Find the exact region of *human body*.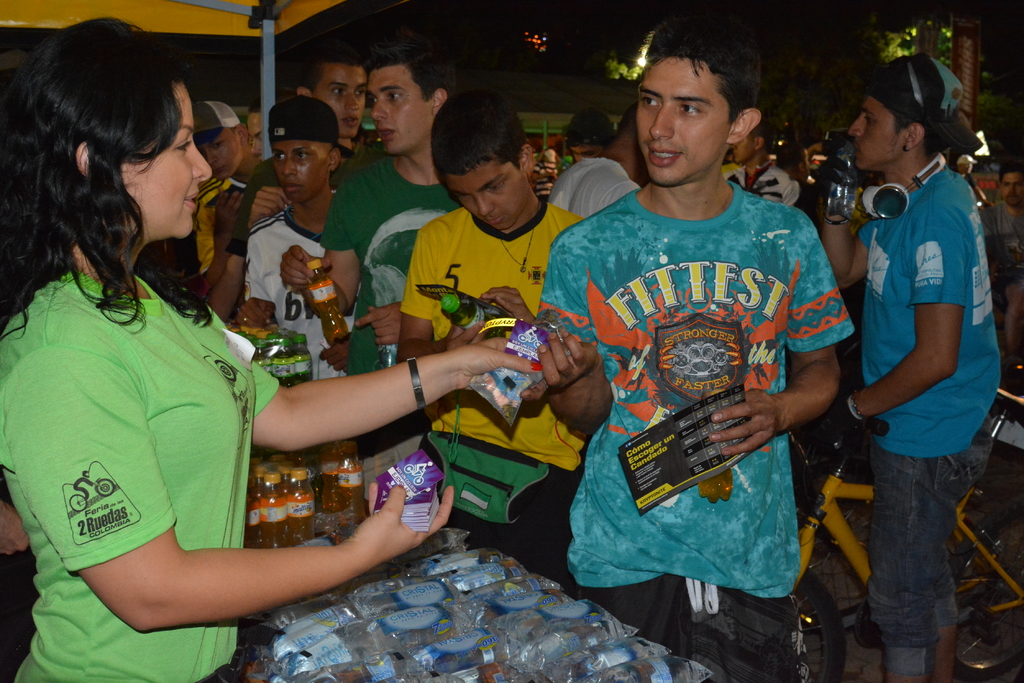
Exact region: [left=840, top=60, right=1000, bottom=660].
